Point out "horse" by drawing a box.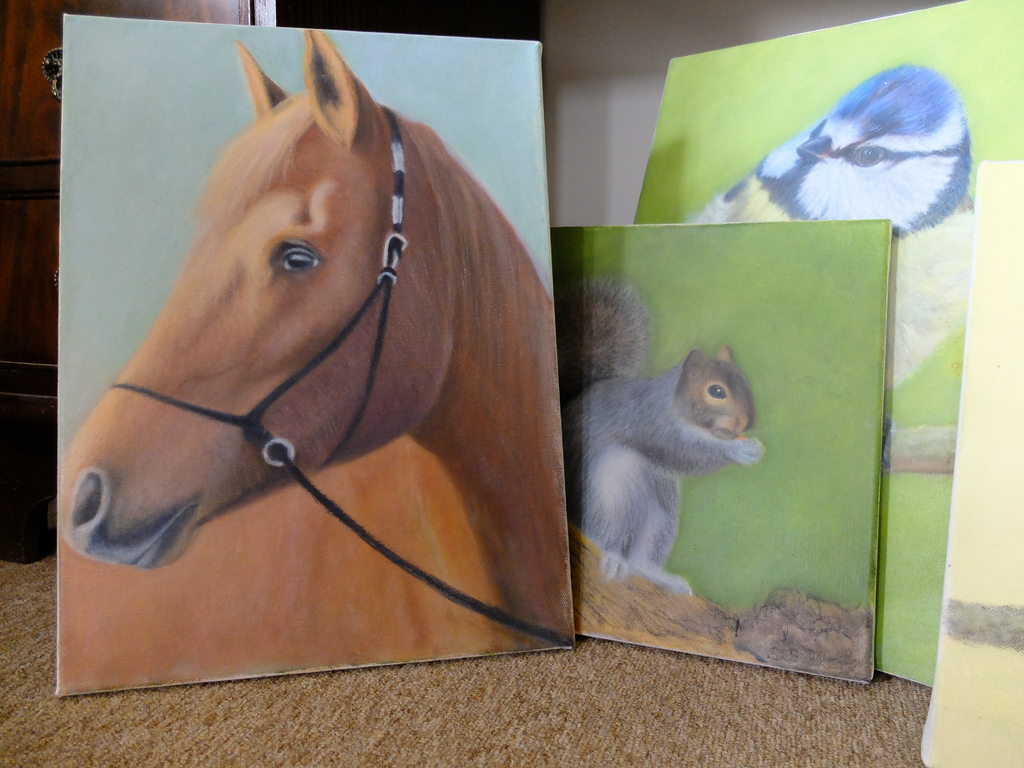
[left=54, top=25, right=578, bottom=698].
